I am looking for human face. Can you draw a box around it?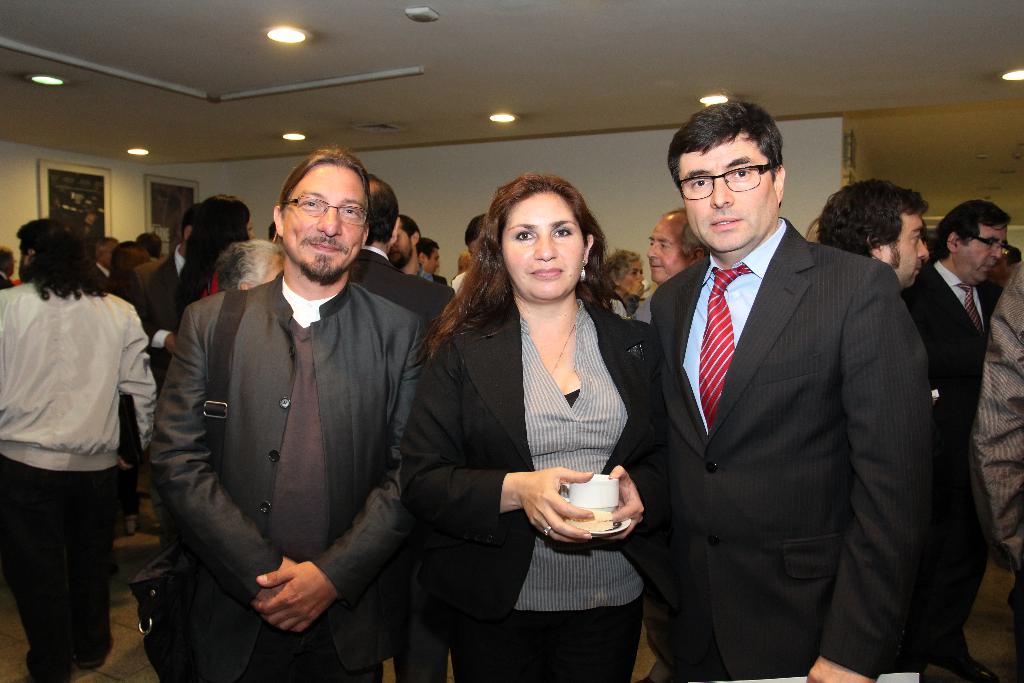
Sure, the bounding box is l=893, t=207, r=932, b=291.
